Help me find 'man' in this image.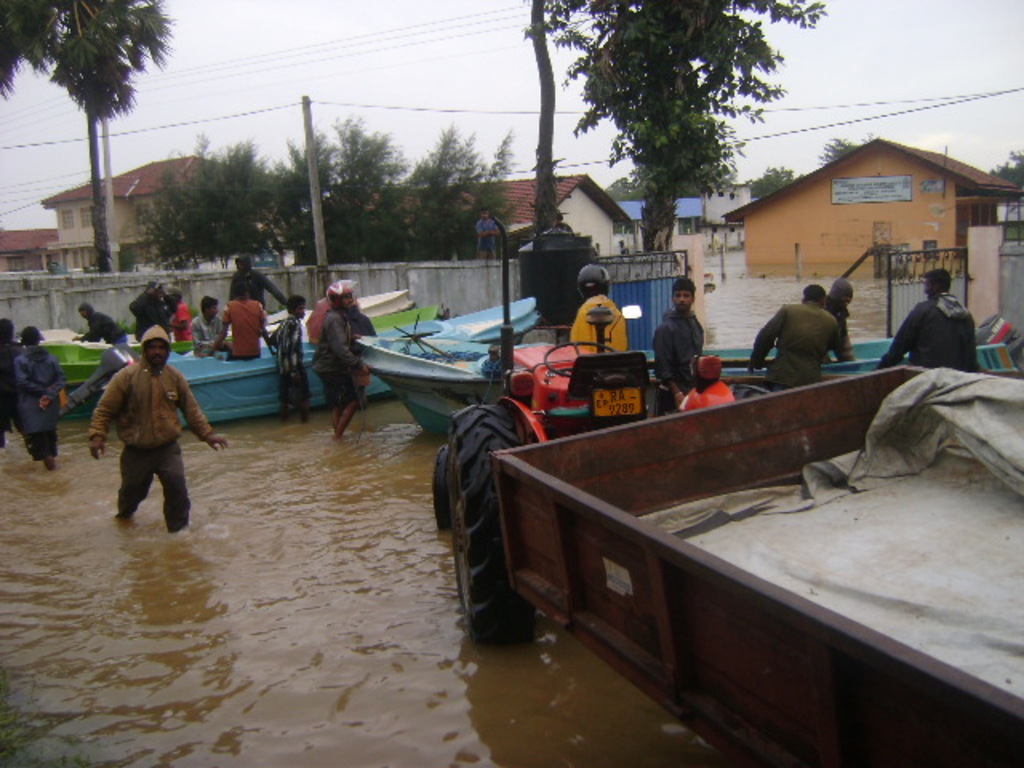
Found it: <bbox>189, 296, 232, 354</bbox>.
